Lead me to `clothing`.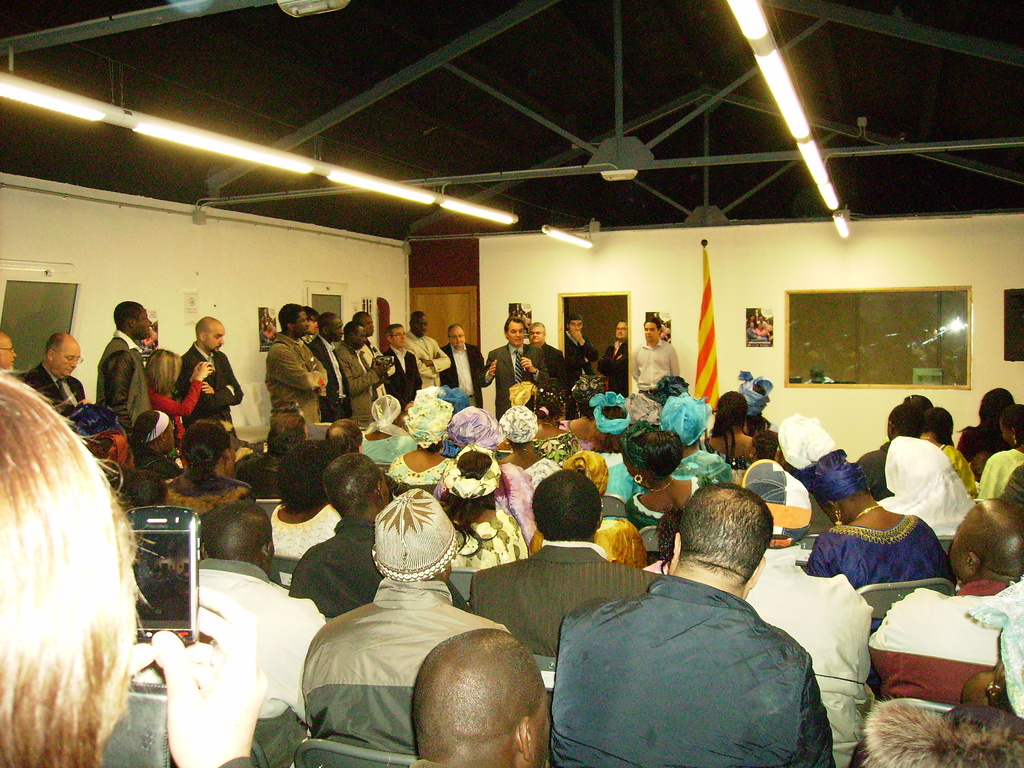
Lead to 485,348,553,395.
